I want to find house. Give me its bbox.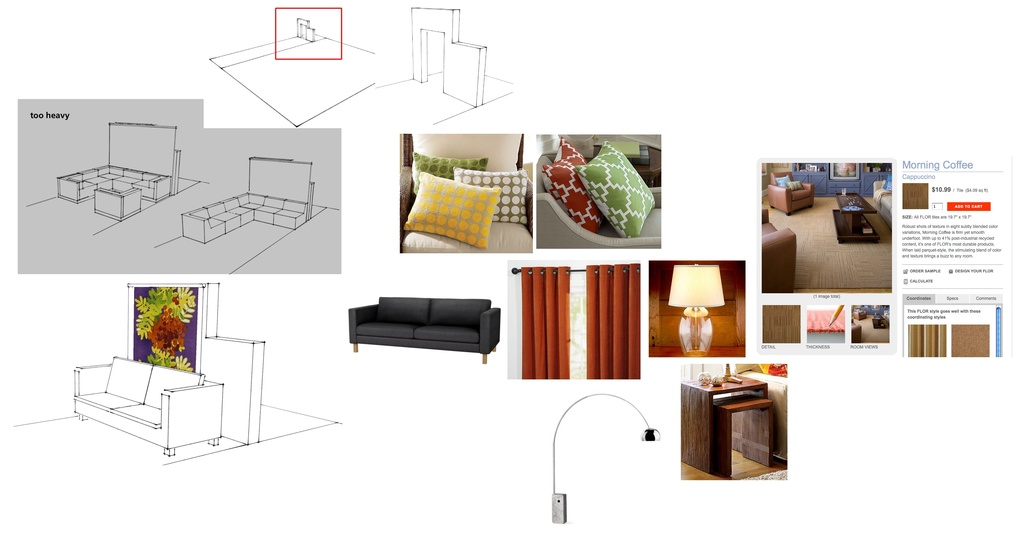
<region>760, 161, 893, 296</region>.
